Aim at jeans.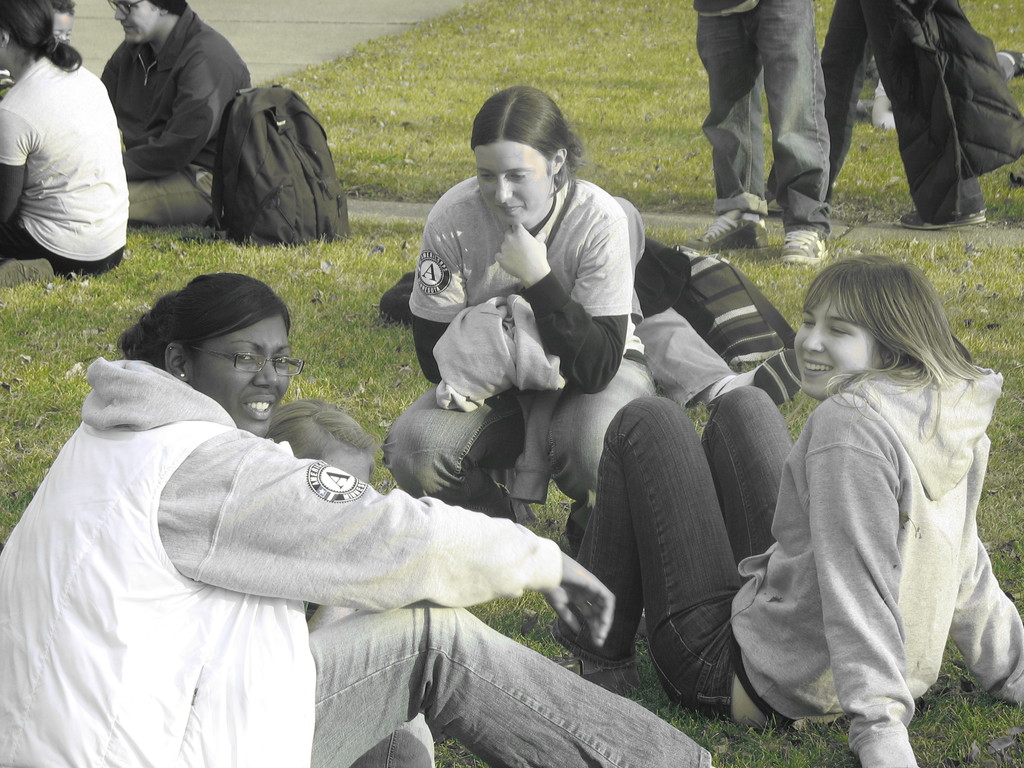
Aimed at box(382, 377, 656, 521).
